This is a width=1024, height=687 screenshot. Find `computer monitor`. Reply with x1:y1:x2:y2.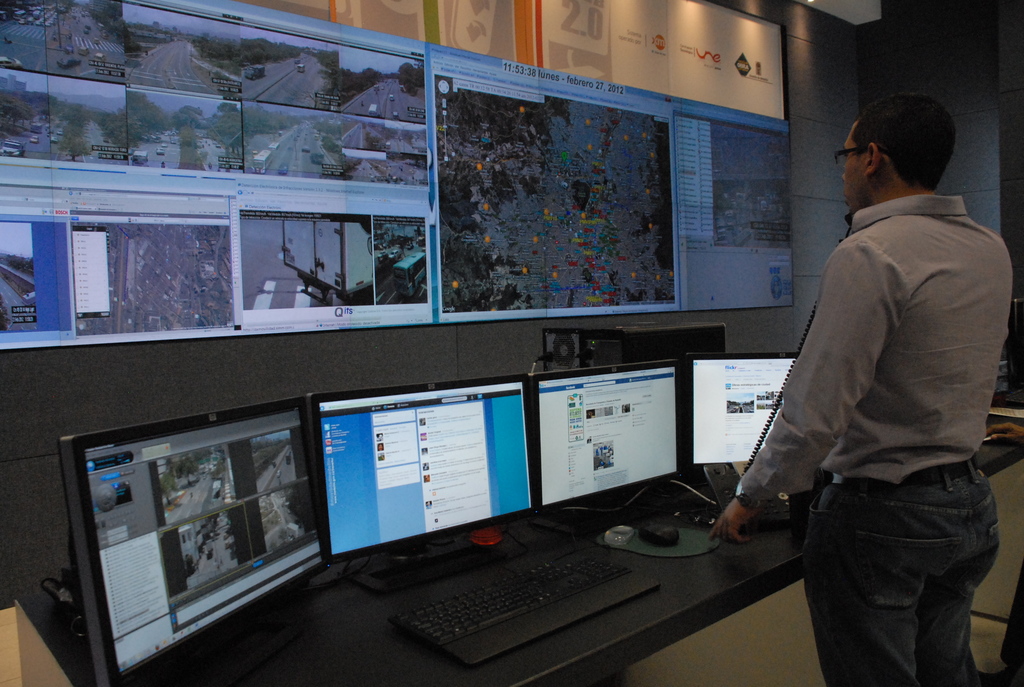
299:372:524:588.
